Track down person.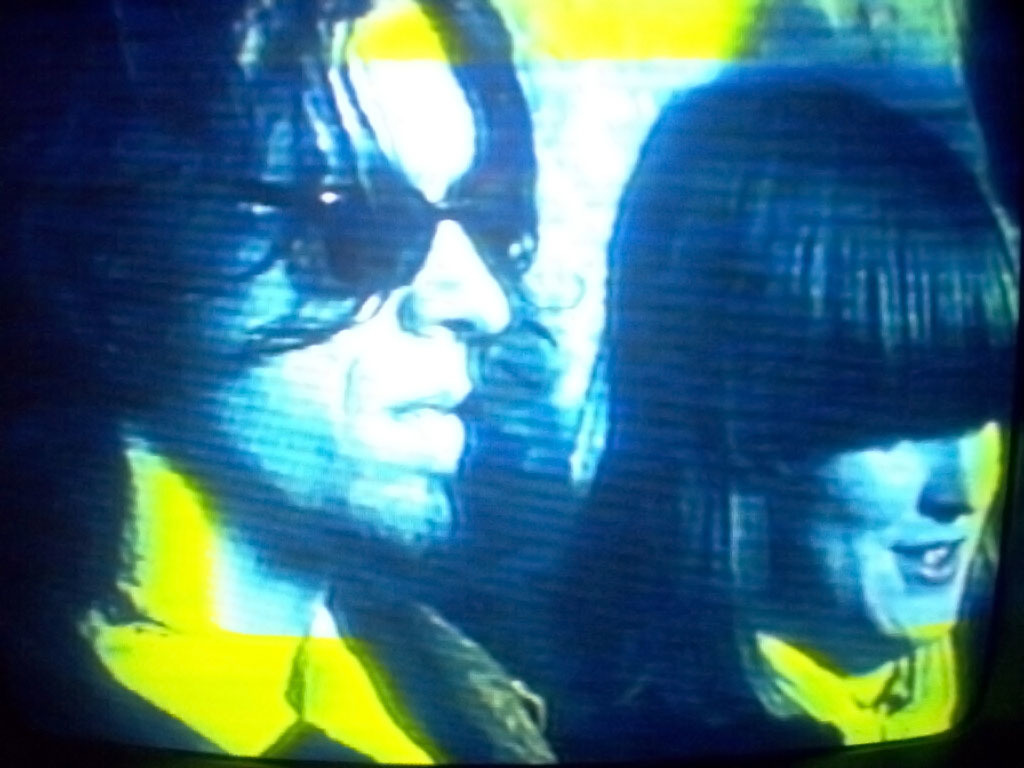
Tracked to (524, 27, 1014, 767).
